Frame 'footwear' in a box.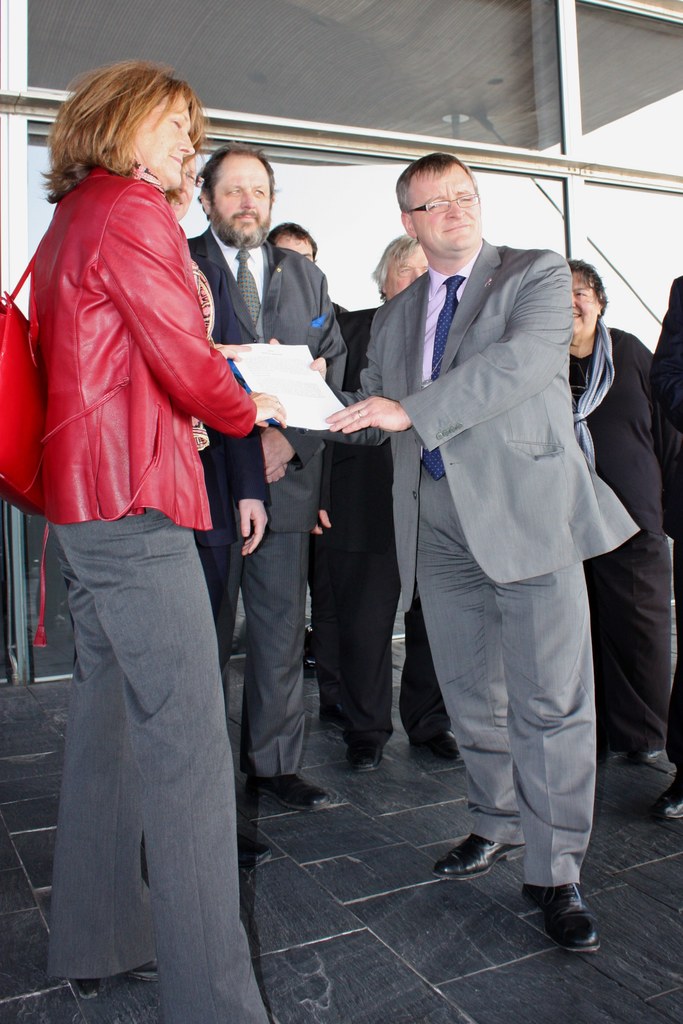
rect(399, 729, 466, 764).
